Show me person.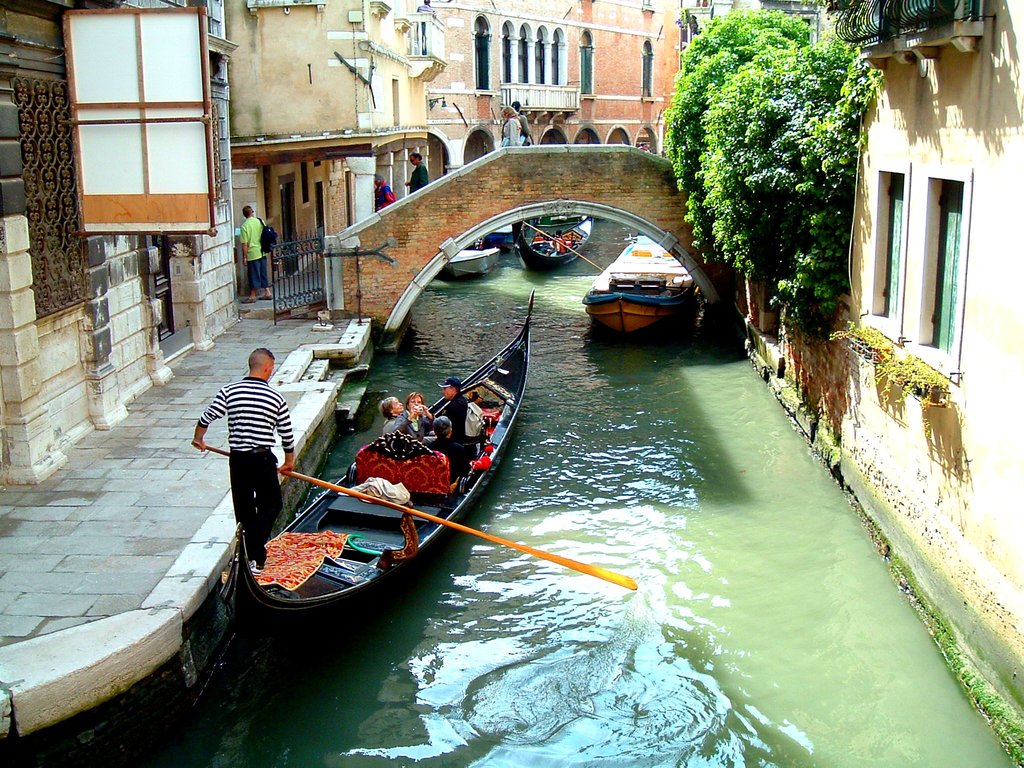
person is here: {"x1": 501, "y1": 108, "x2": 521, "y2": 148}.
